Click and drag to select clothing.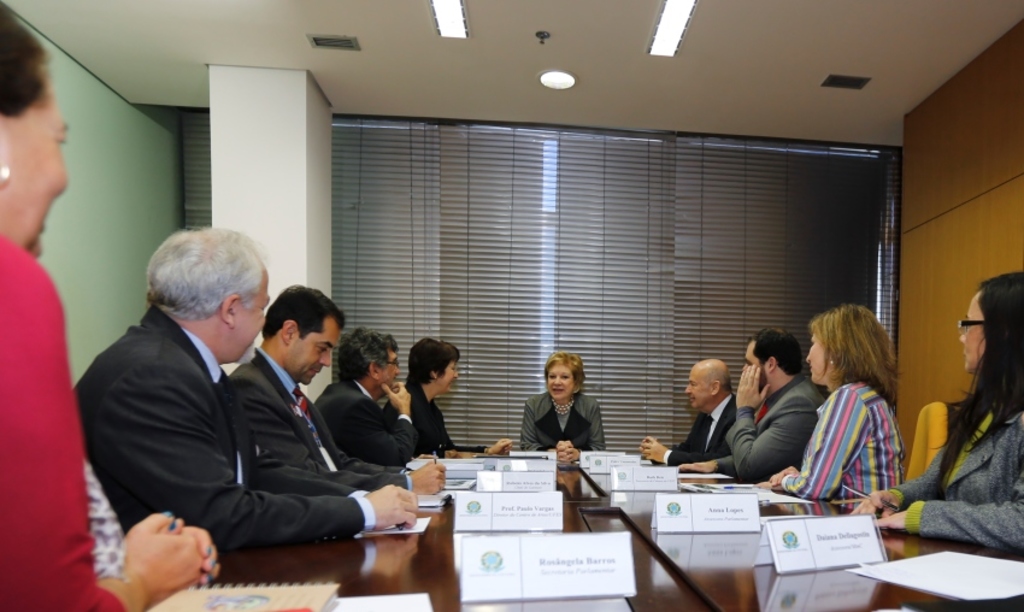
Selection: <box>224,346,413,494</box>.
